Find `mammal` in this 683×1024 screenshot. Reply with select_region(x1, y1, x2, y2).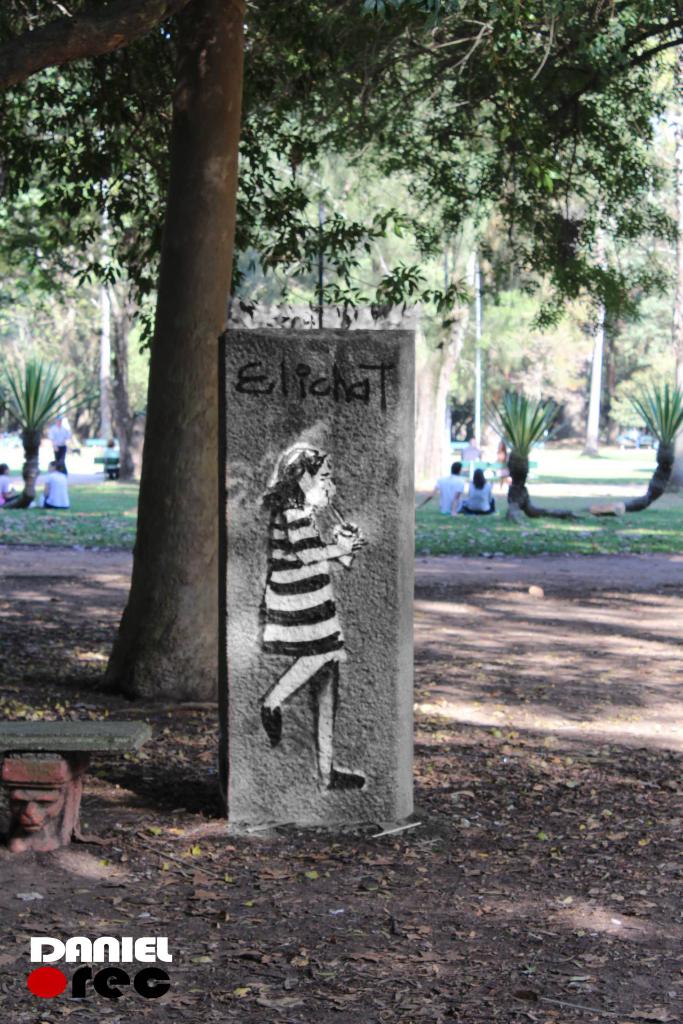
select_region(493, 442, 518, 489).
